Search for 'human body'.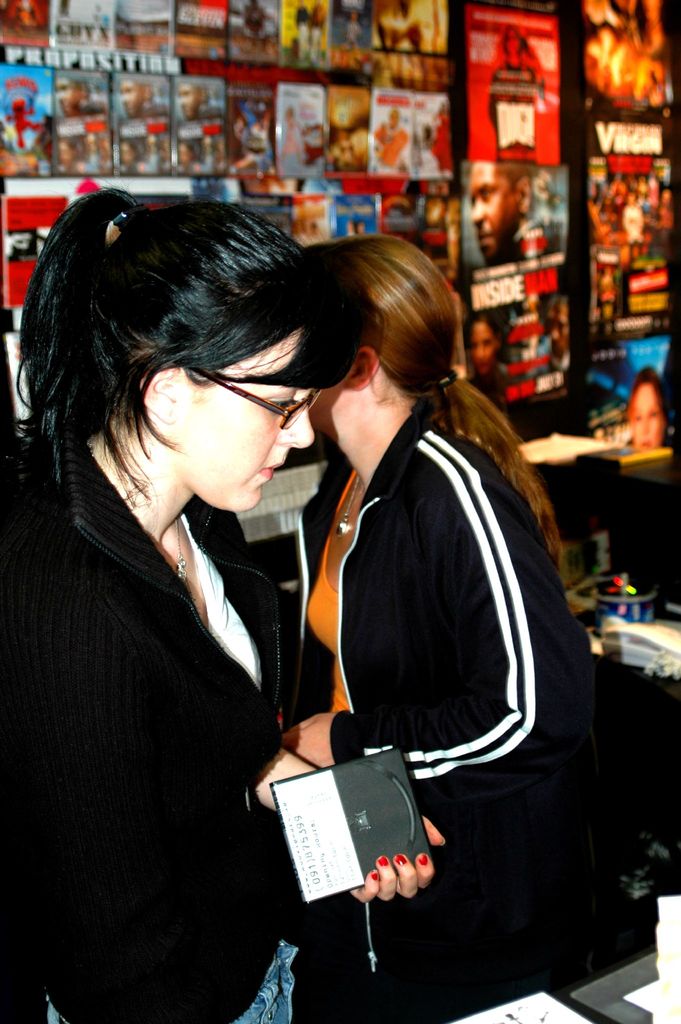
Found at (258, 230, 582, 1021).
